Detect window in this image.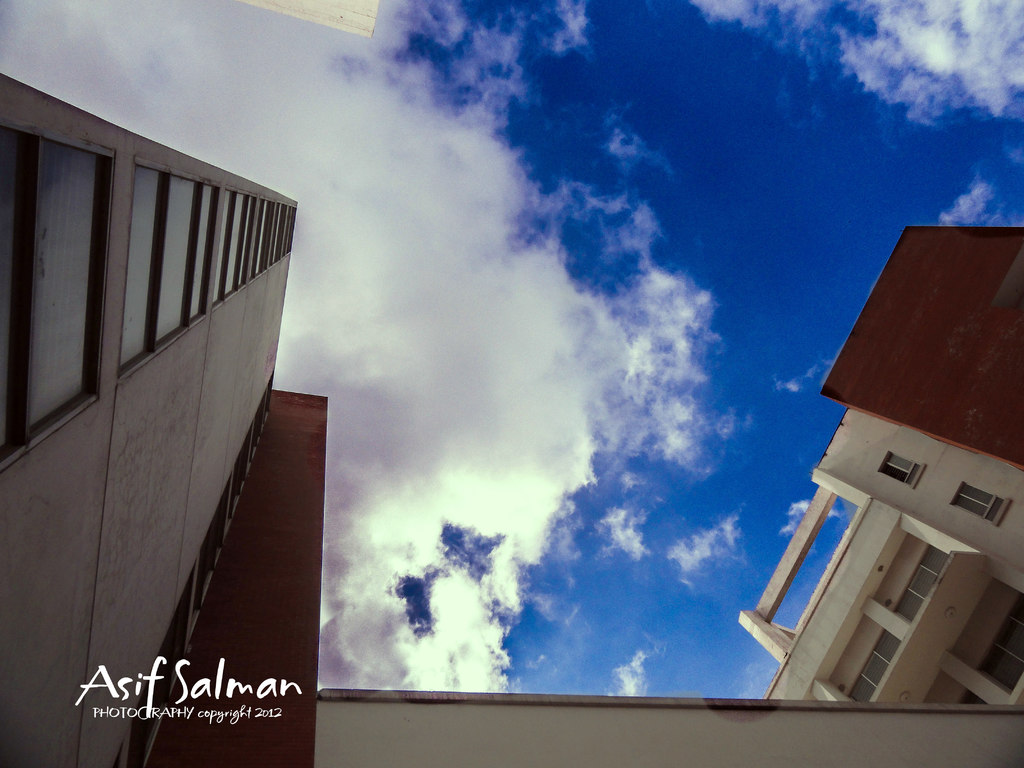
Detection: select_region(207, 191, 243, 319).
